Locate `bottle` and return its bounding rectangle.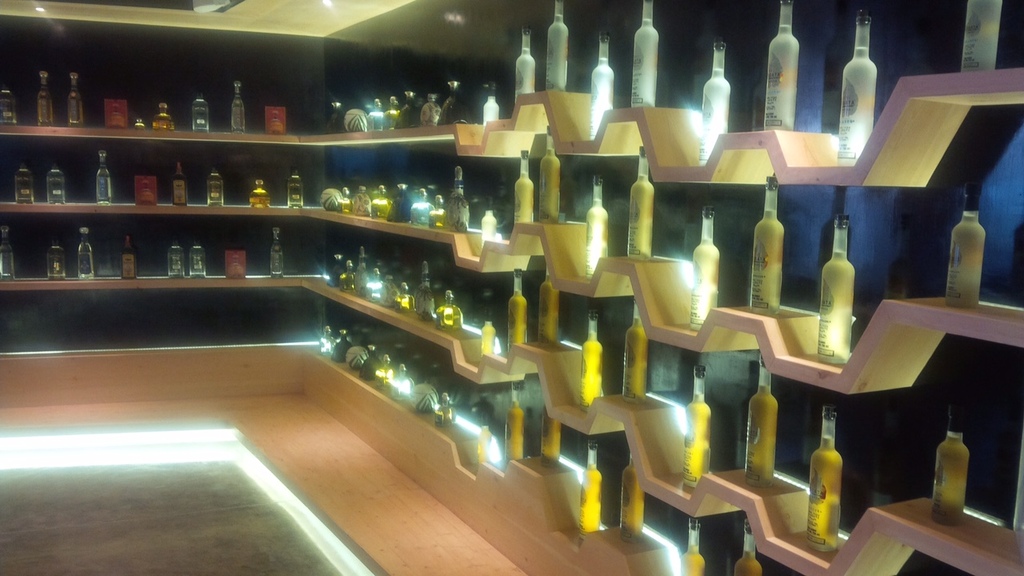
[x1=66, y1=74, x2=85, y2=131].
